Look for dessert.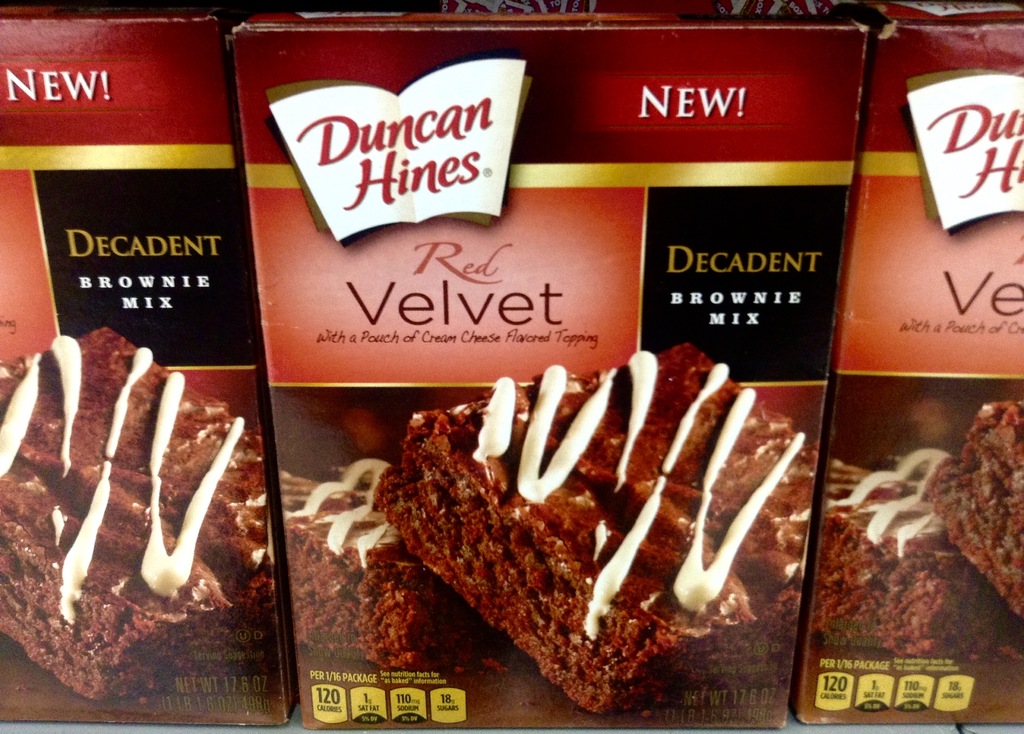
Found: l=279, t=455, r=468, b=670.
